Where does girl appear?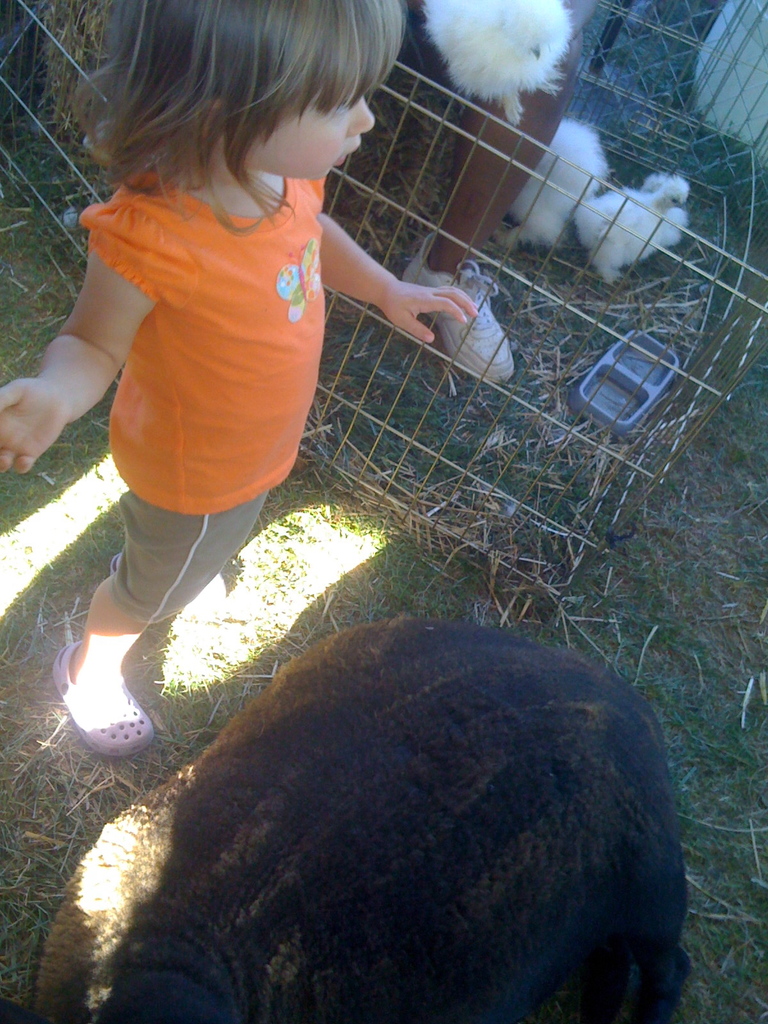
Appears at <bbox>0, 0, 484, 760</bbox>.
